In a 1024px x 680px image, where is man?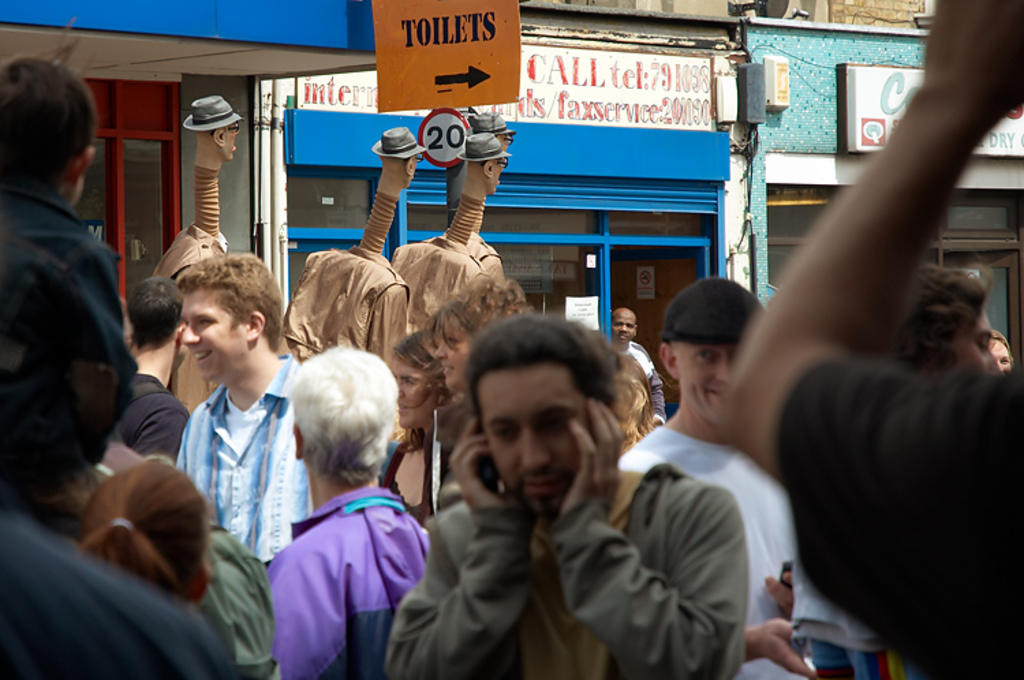
[left=147, top=96, right=239, bottom=261].
